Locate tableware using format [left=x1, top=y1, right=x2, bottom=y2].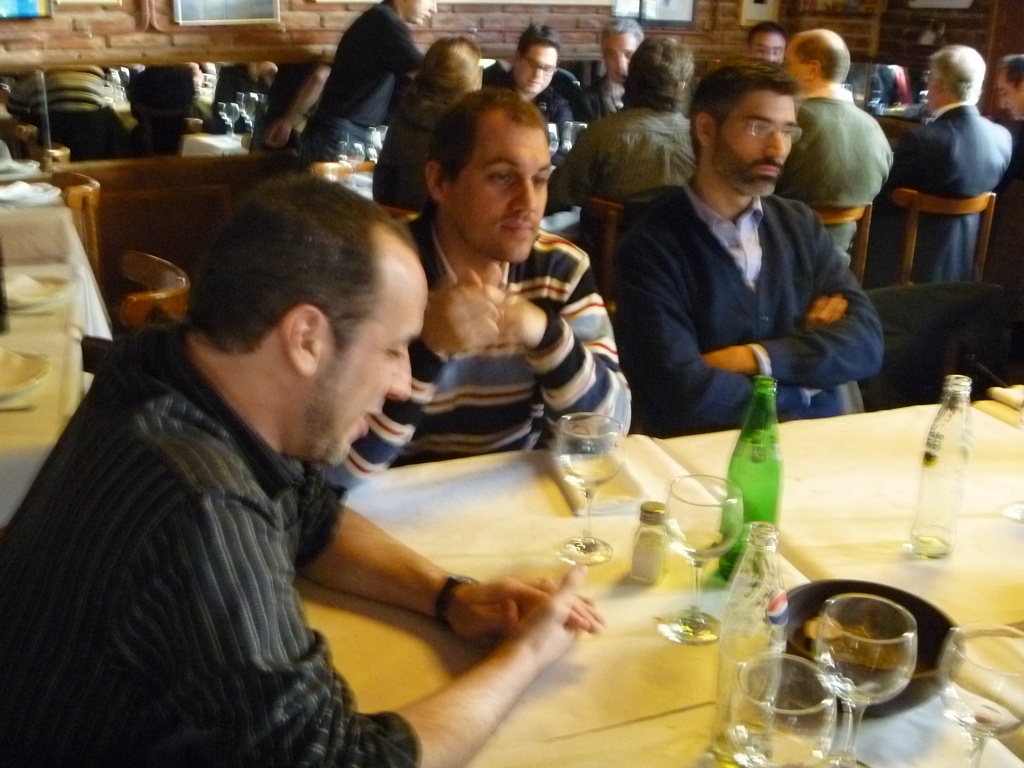
[left=0, top=179, right=58, bottom=207].
